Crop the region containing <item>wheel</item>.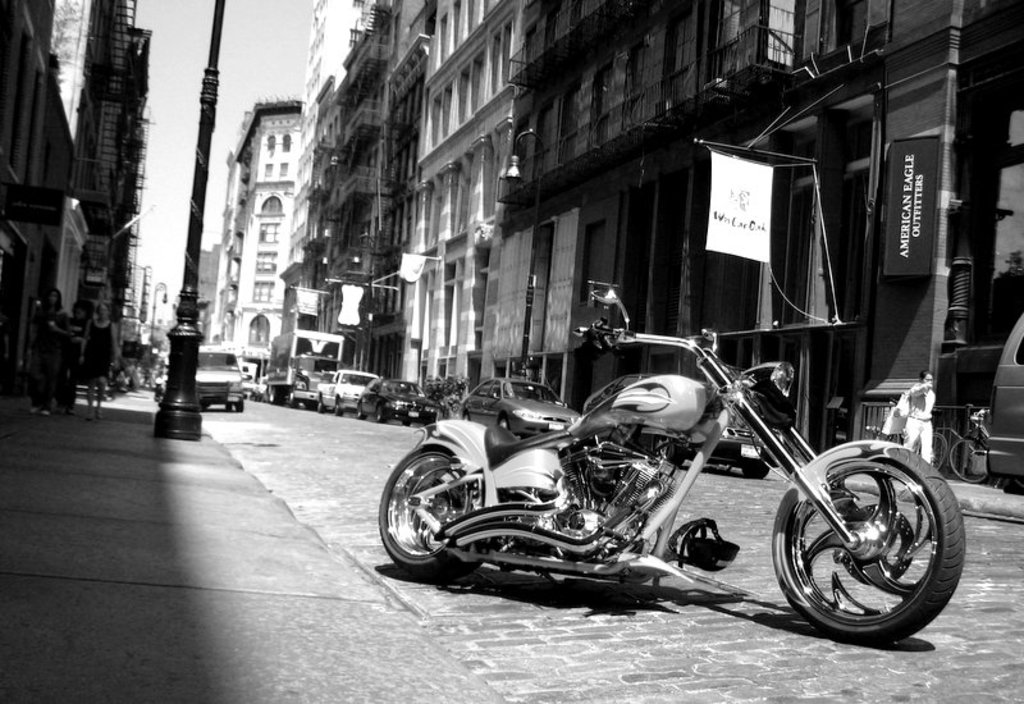
Crop region: <region>227, 403, 233, 412</region>.
